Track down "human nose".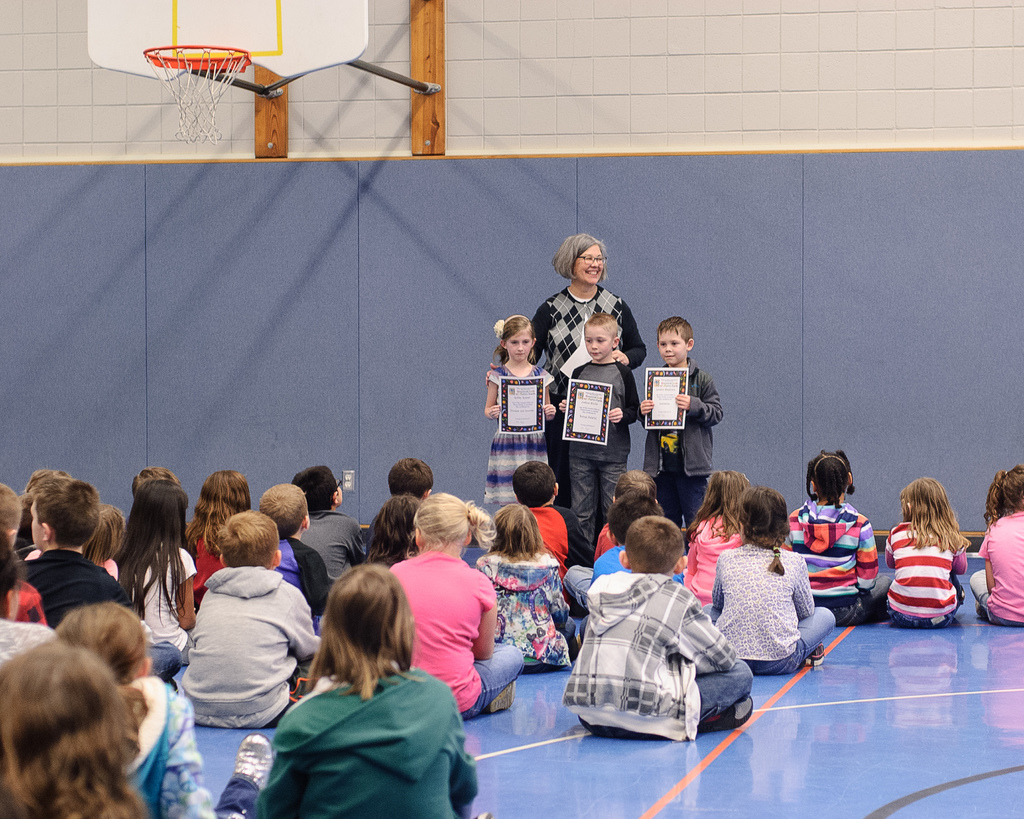
Tracked to bbox=(589, 261, 599, 270).
